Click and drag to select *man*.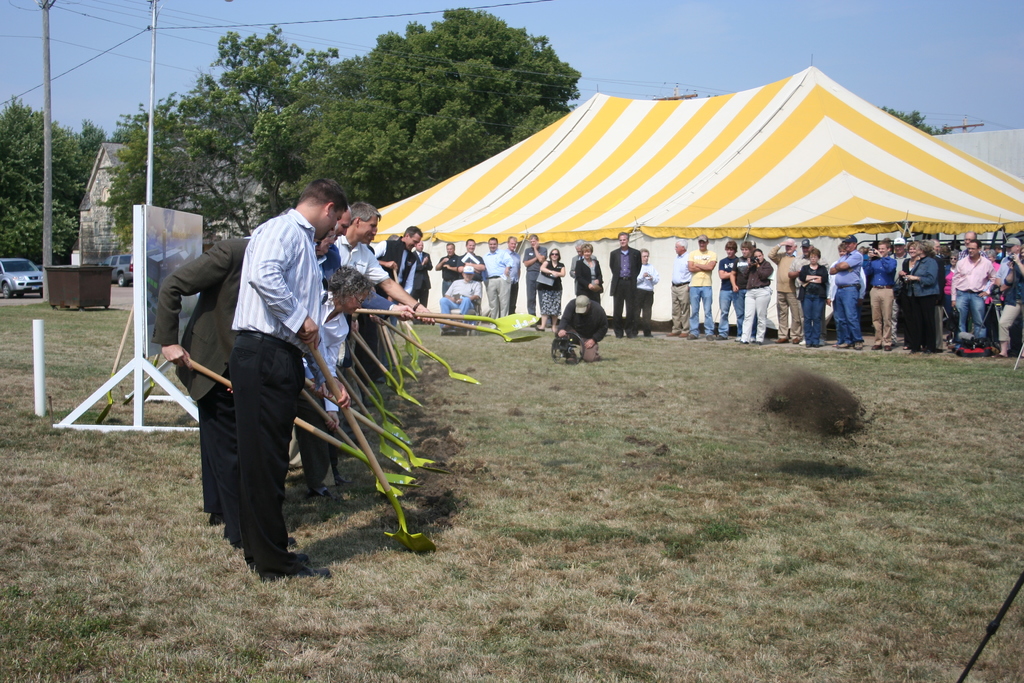
Selection: 668, 235, 692, 339.
